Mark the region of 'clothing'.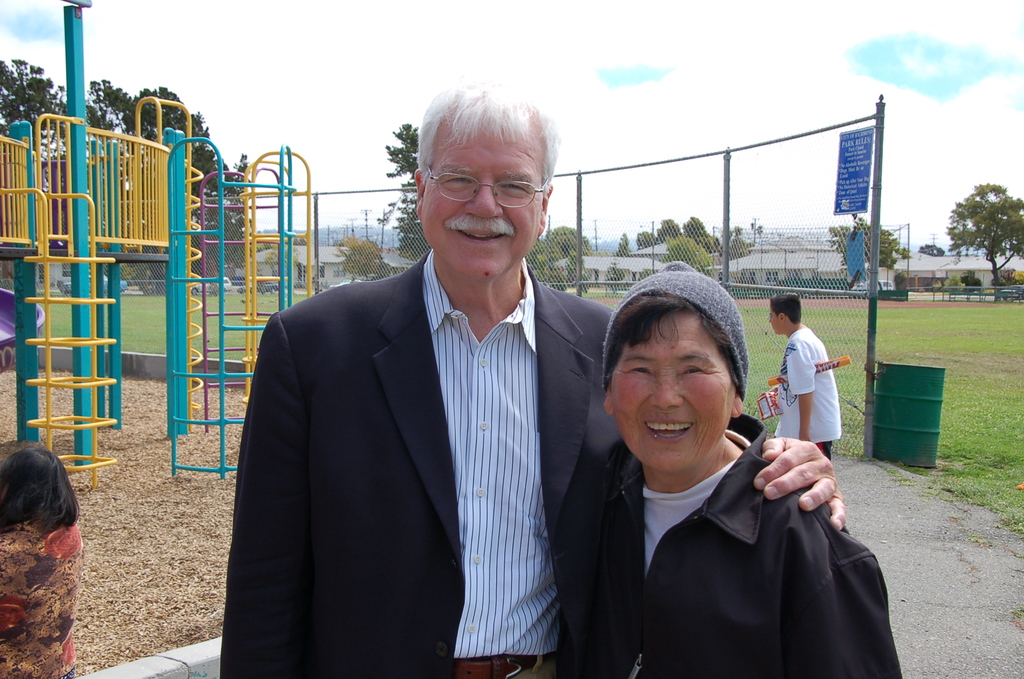
Region: locate(565, 413, 902, 678).
